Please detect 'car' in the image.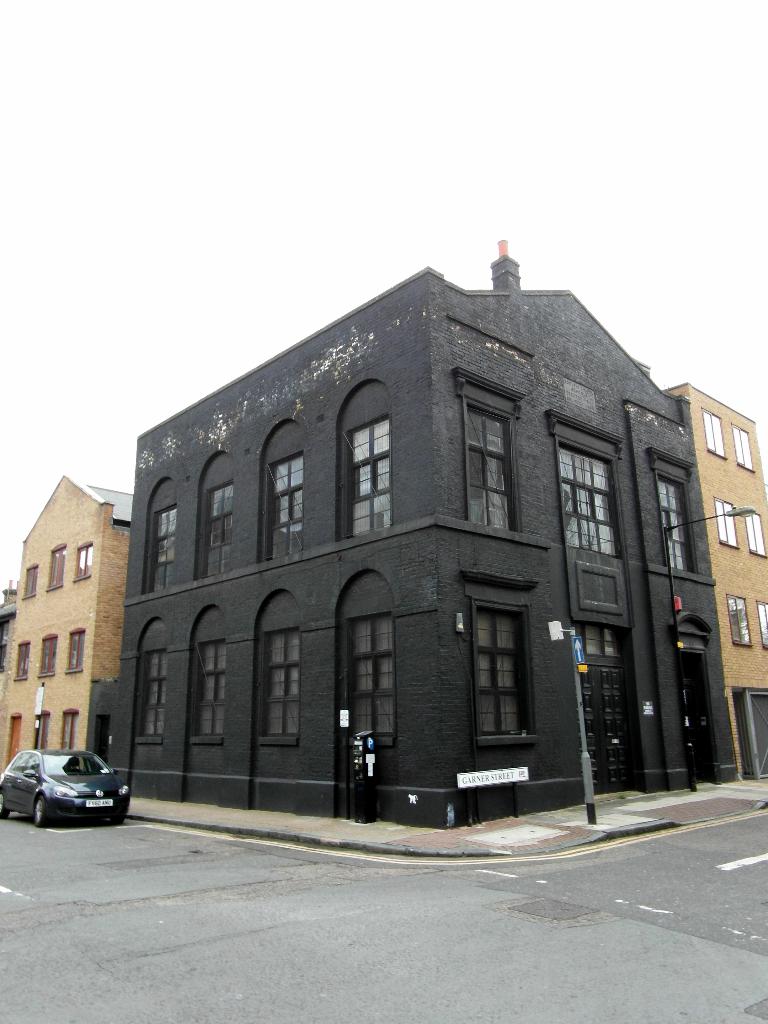
{"left": 13, "top": 735, "right": 119, "bottom": 823}.
